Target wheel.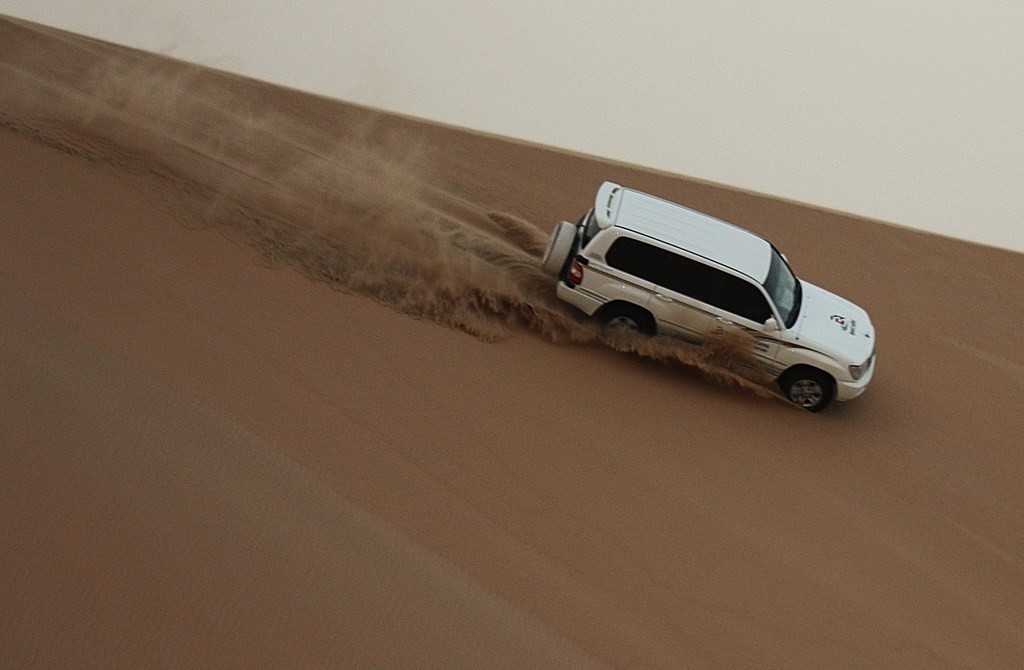
Target region: 601,307,648,334.
